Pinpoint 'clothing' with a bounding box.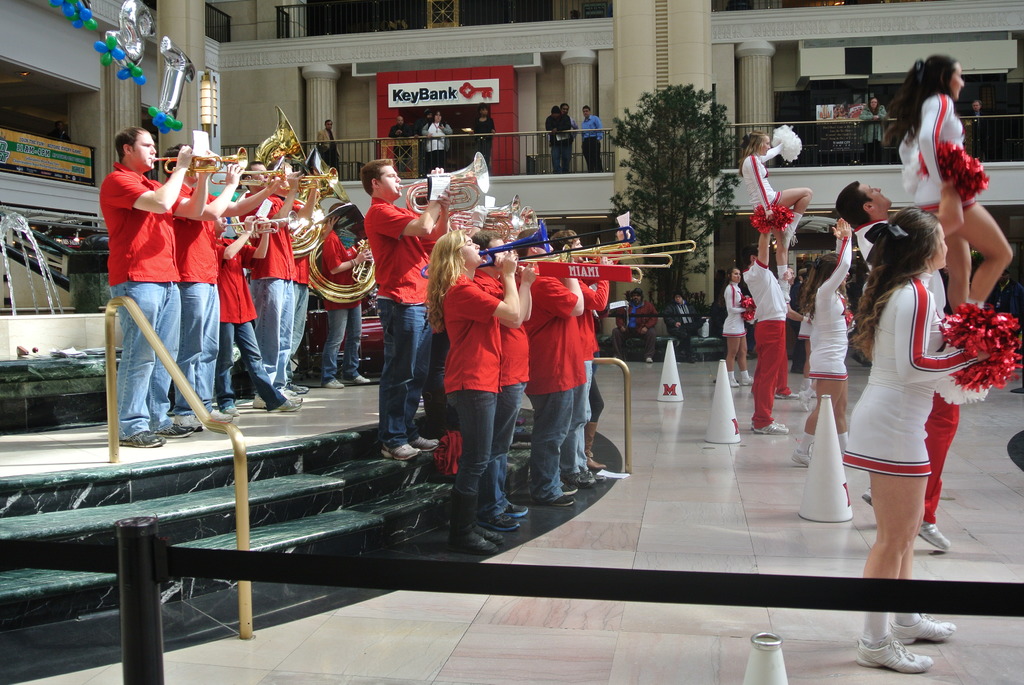
358 185 433 445.
